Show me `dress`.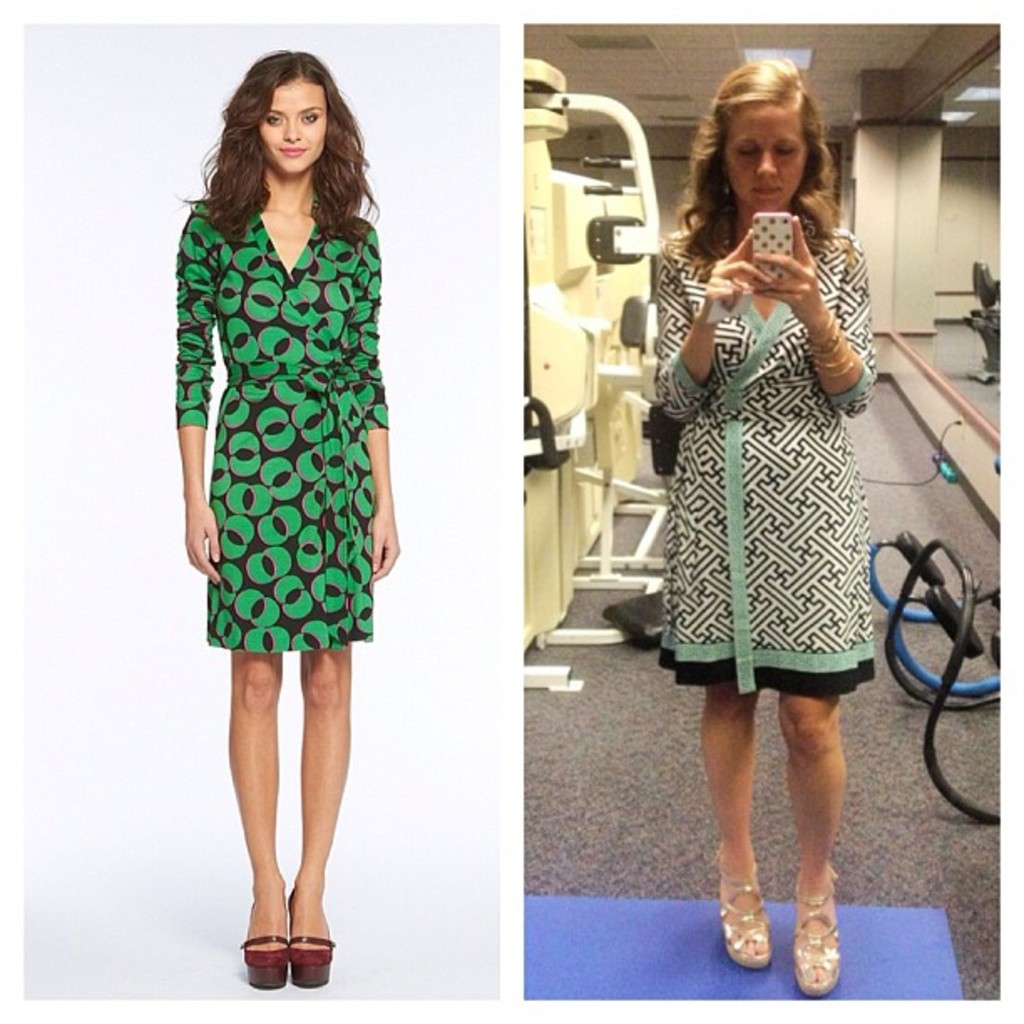
`dress` is here: box(167, 184, 385, 659).
